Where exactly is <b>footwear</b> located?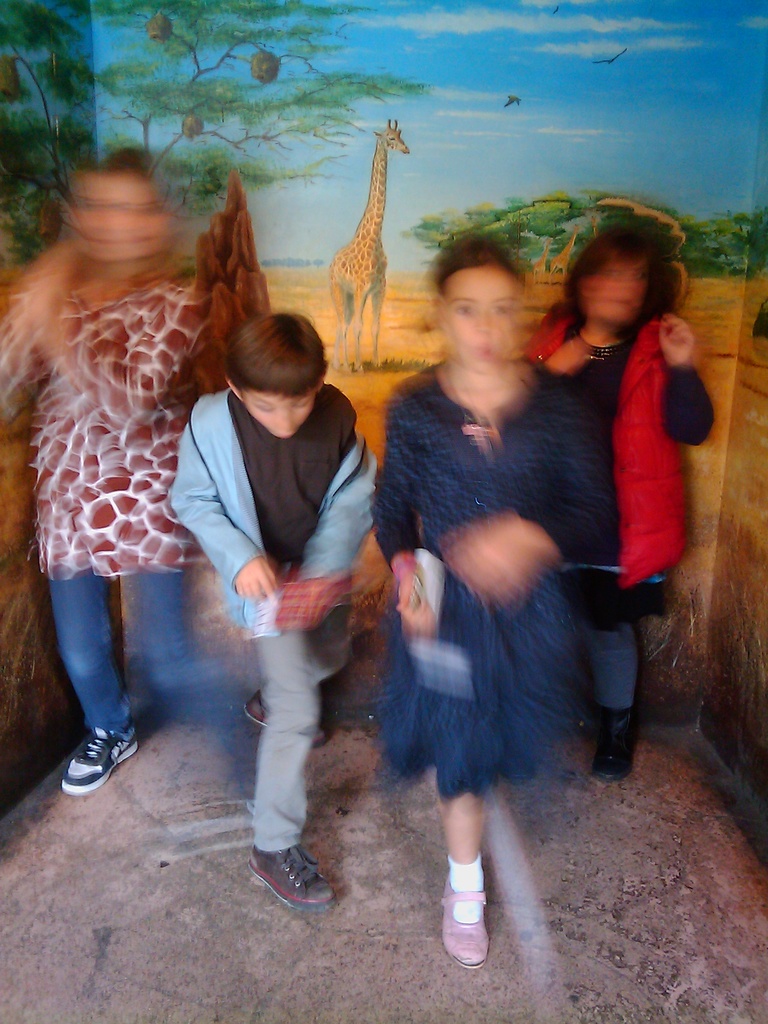
Its bounding box is 63/725/147/797.
